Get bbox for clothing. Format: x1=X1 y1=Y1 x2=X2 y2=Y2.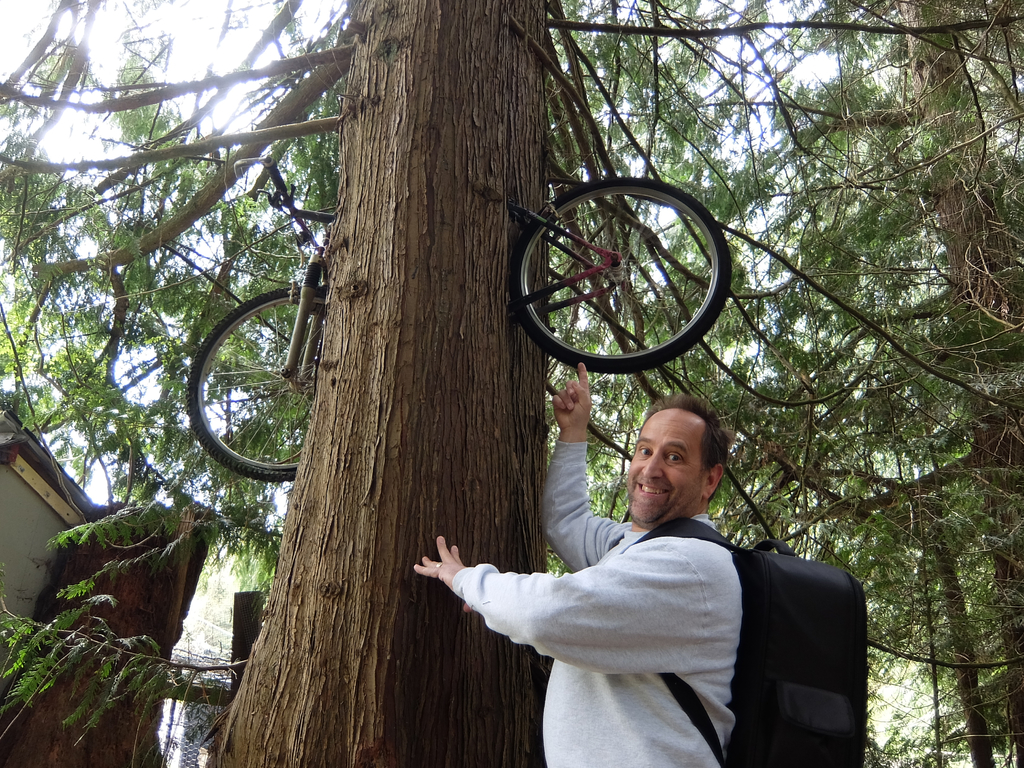
x1=451 y1=445 x2=744 y2=767.
